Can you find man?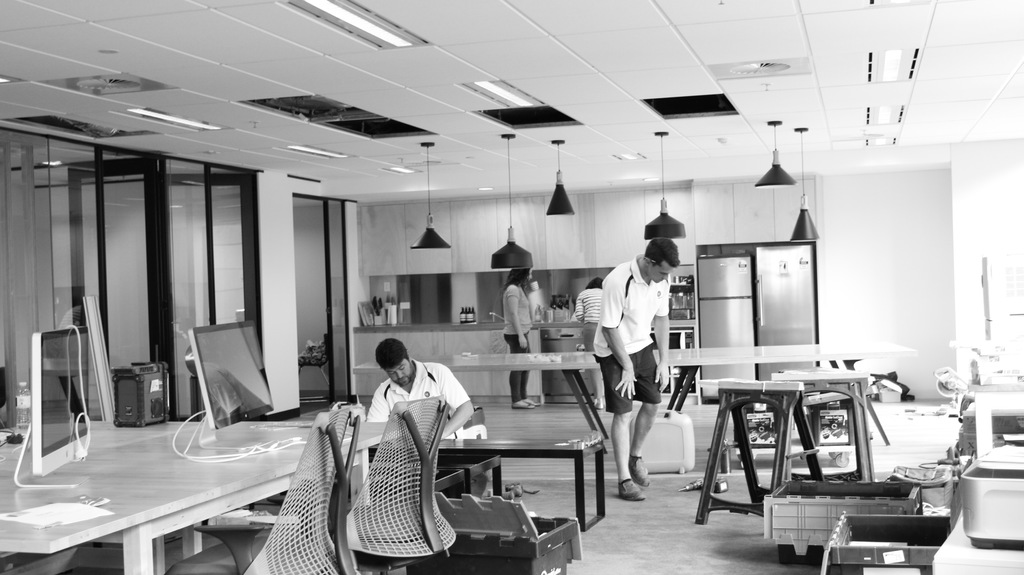
Yes, bounding box: <box>363,335,479,440</box>.
